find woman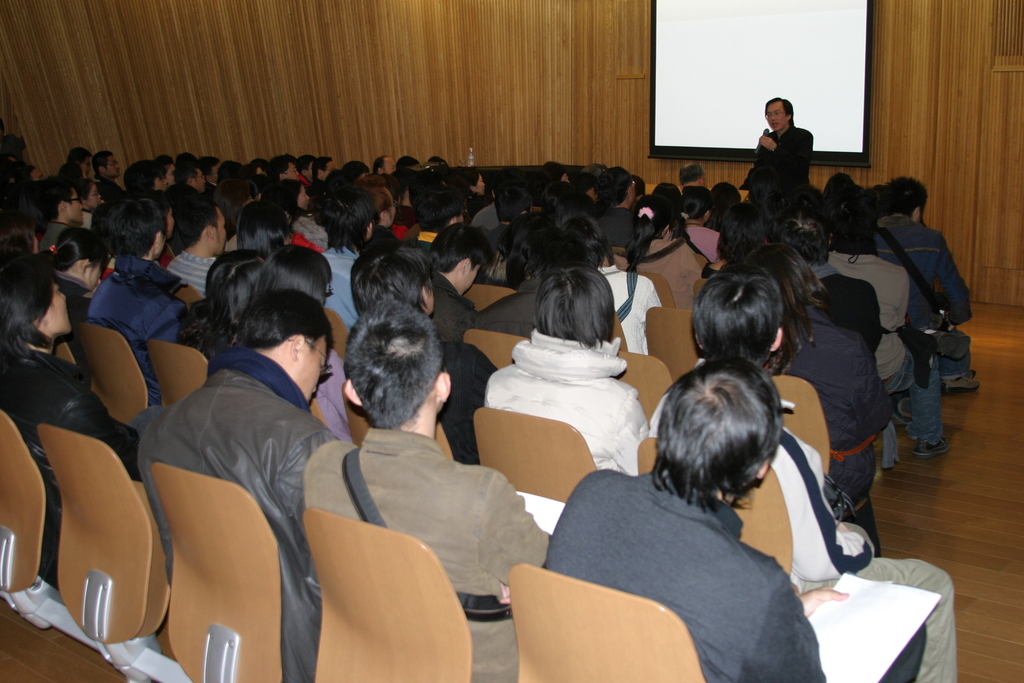
{"x1": 239, "y1": 195, "x2": 292, "y2": 261}
